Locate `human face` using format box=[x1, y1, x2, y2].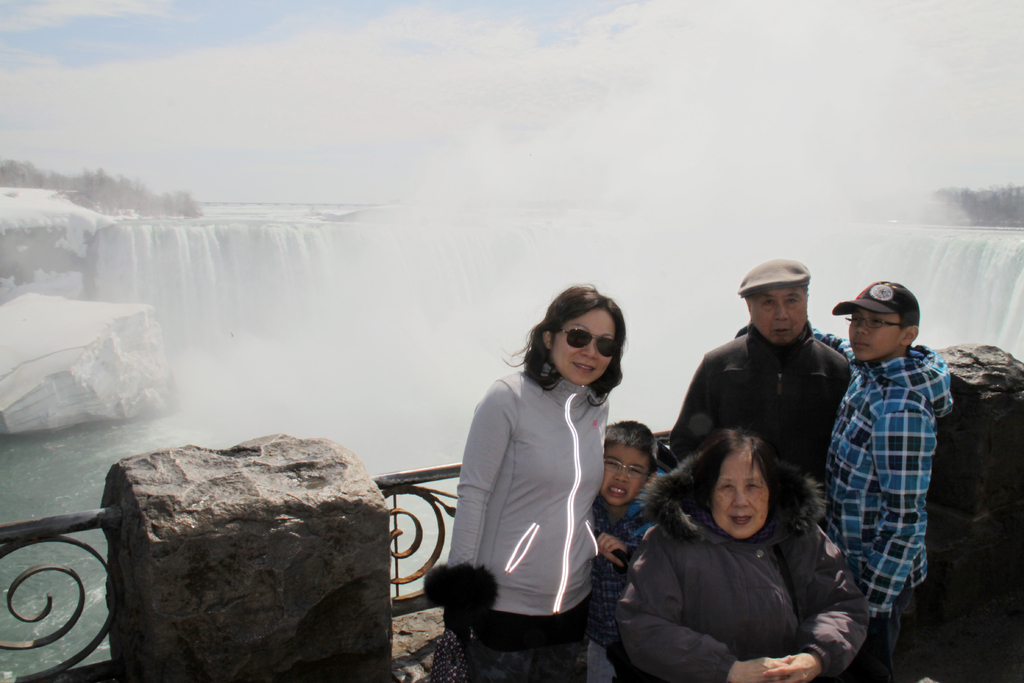
box=[600, 444, 650, 507].
